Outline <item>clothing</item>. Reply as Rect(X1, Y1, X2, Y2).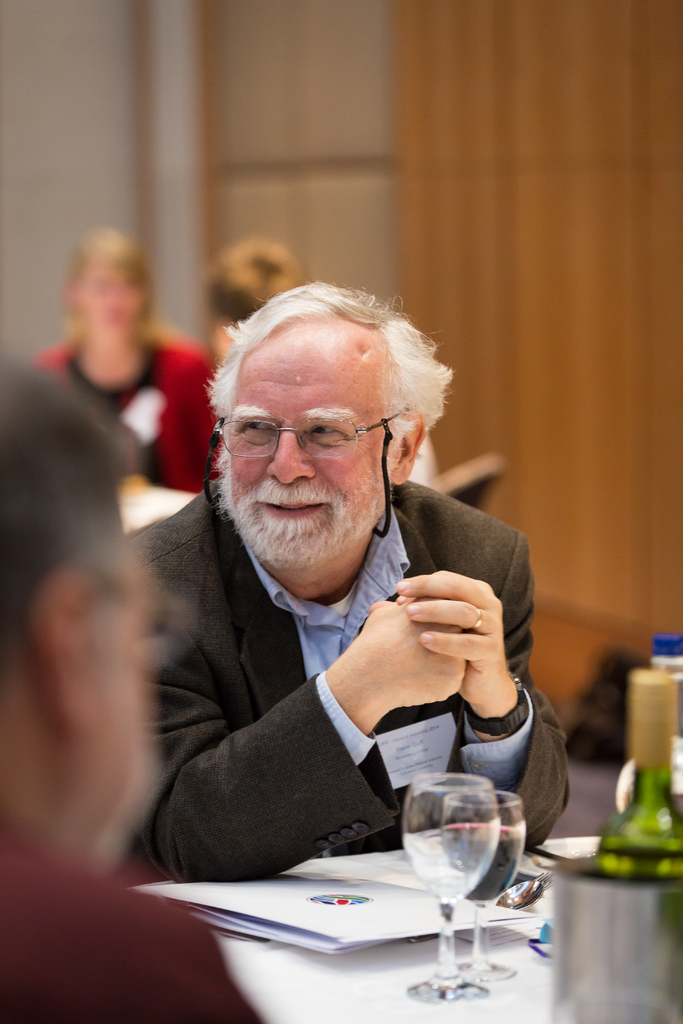
Rect(47, 328, 227, 496).
